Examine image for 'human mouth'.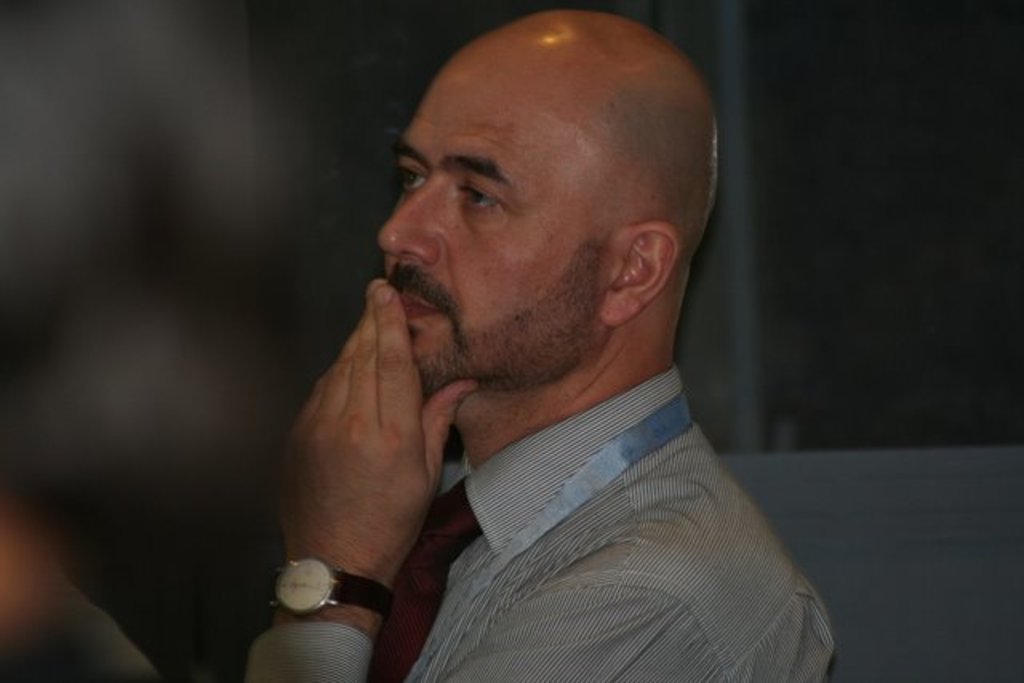
Examination result: <bbox>400, 274, 448, 330</bbox>.
